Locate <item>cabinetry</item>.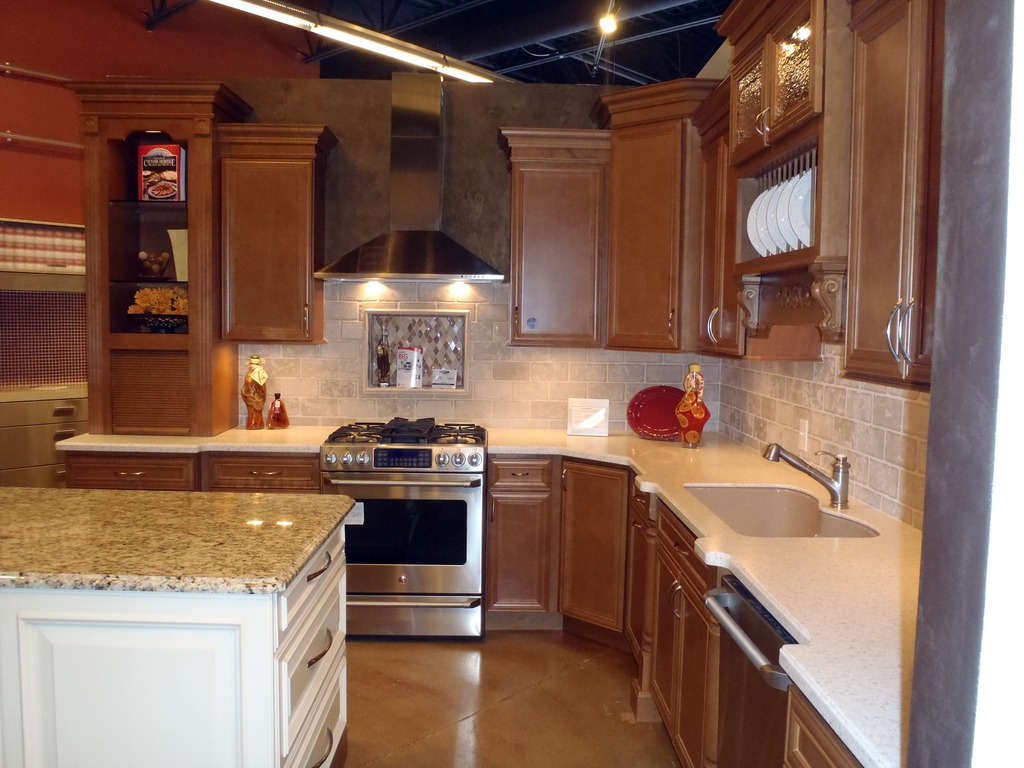
Bounding box: pyautogui.locateOnScreen(202, 420, 348, 488).
